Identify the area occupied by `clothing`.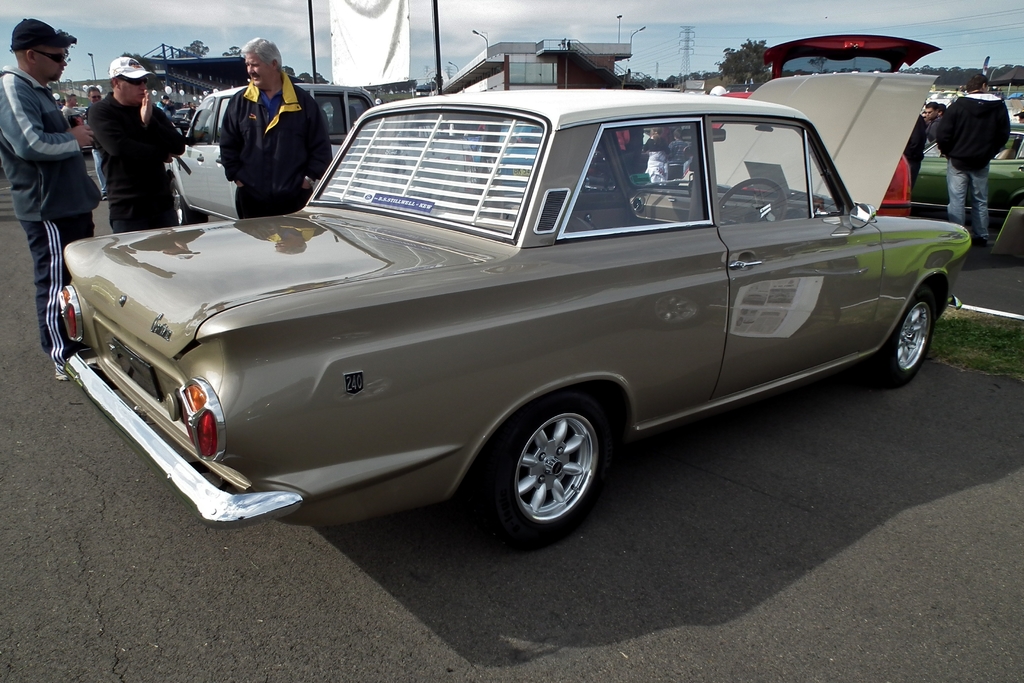
Area: [85,78,188,236].
